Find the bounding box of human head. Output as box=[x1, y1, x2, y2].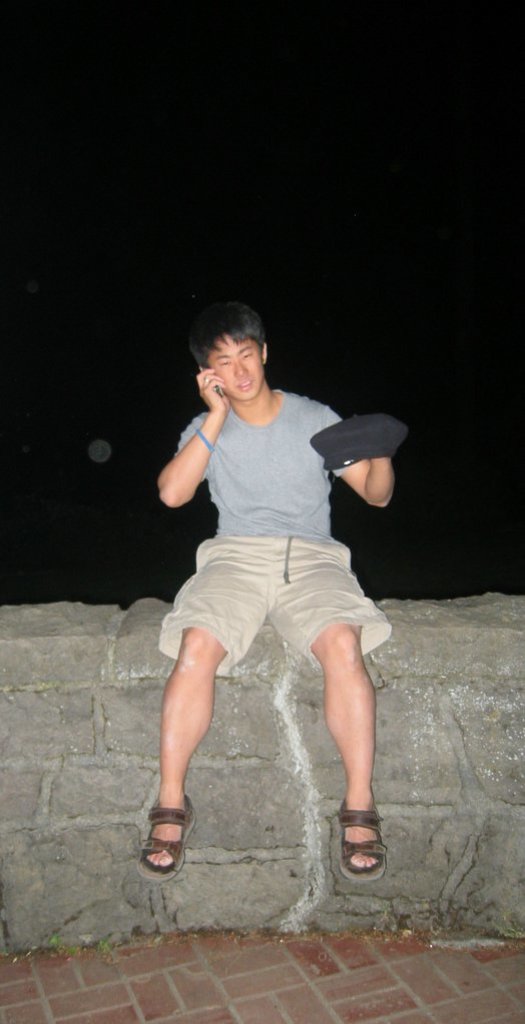
box=[181, 301, 271, 407].
